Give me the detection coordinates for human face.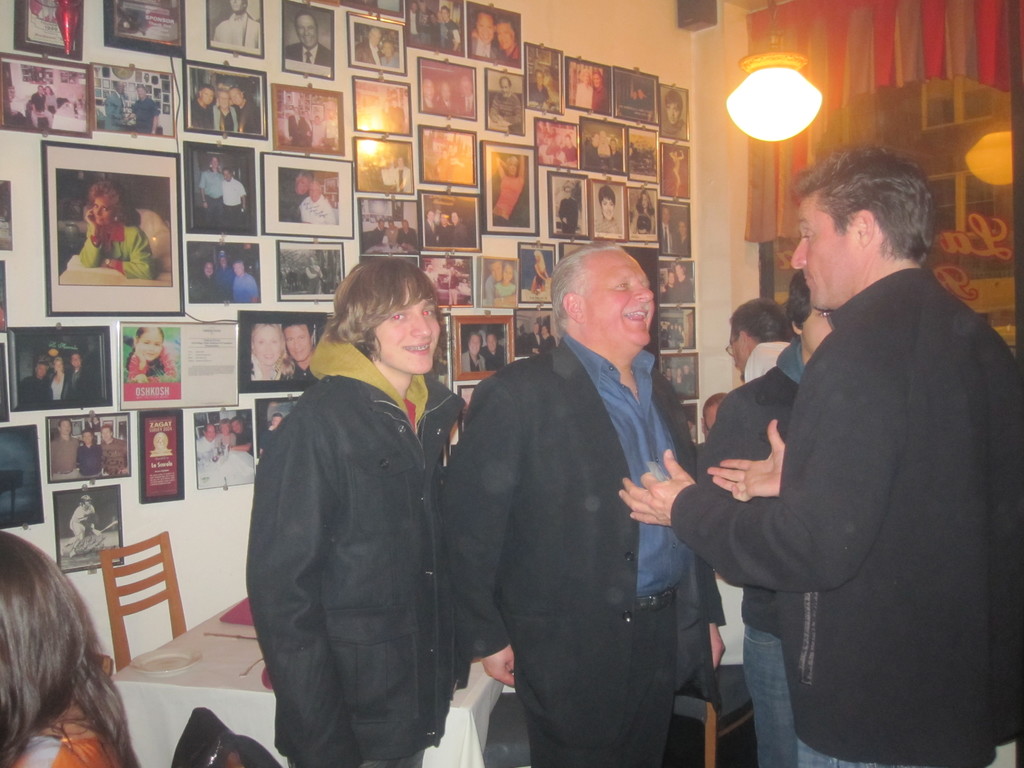
<box>675,266,682,278</box>.
